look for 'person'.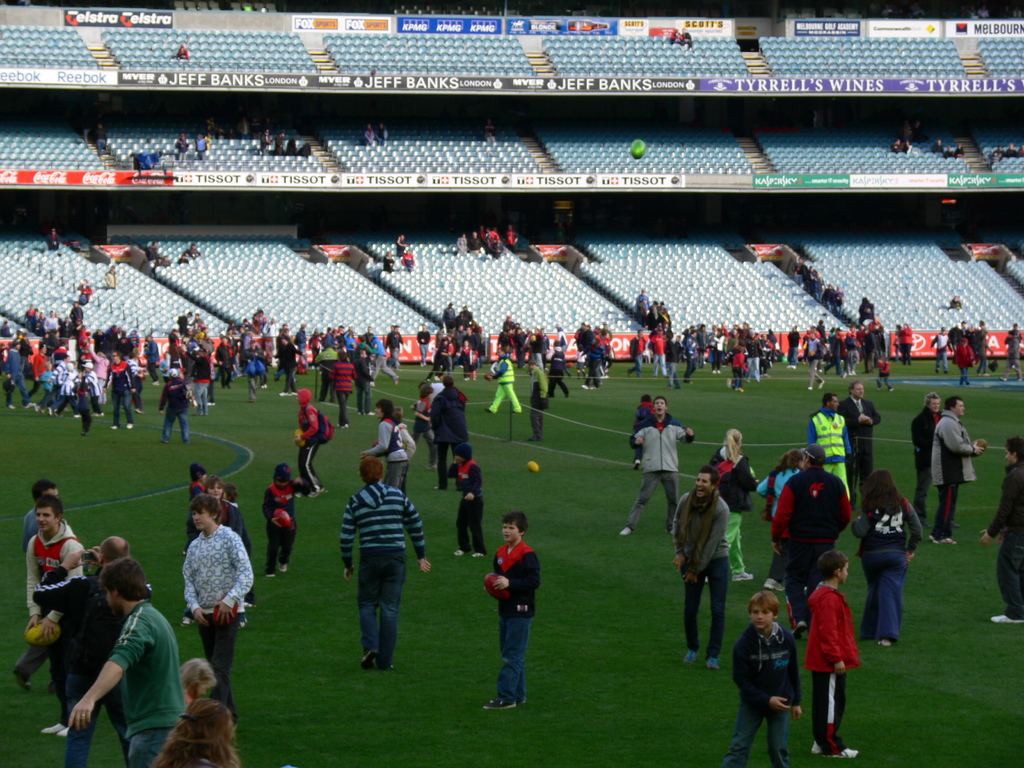
Found: [left=668, top=465, right=731, bottom=671].
